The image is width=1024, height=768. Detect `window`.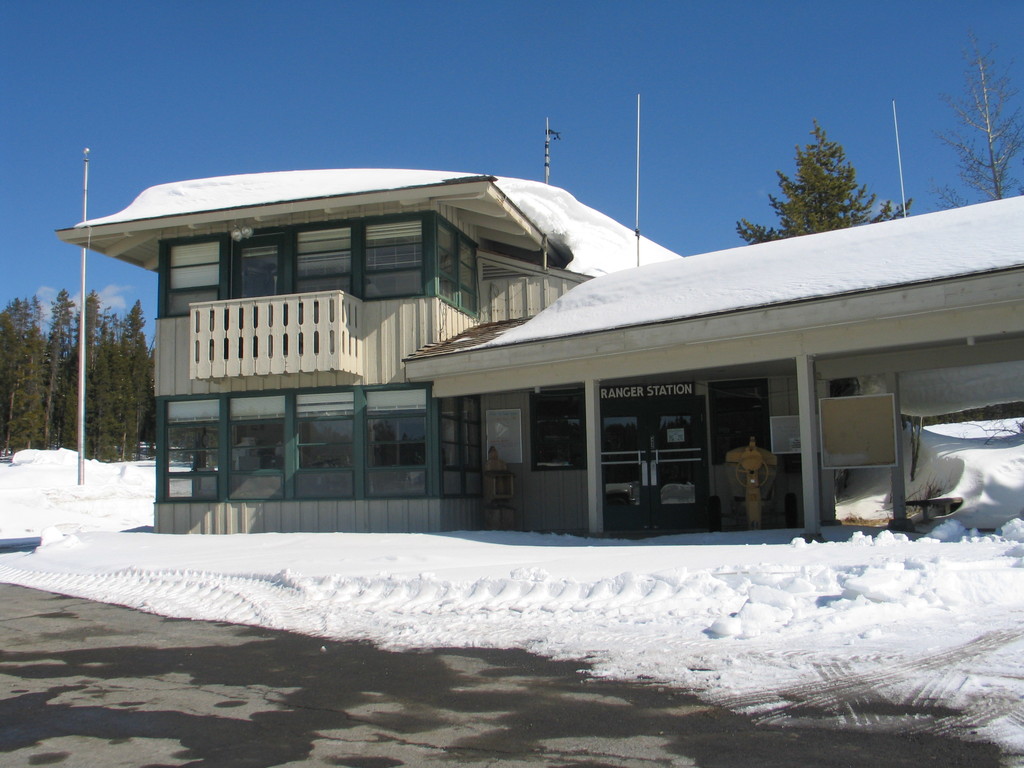
Detection: [531,376,588,468].
